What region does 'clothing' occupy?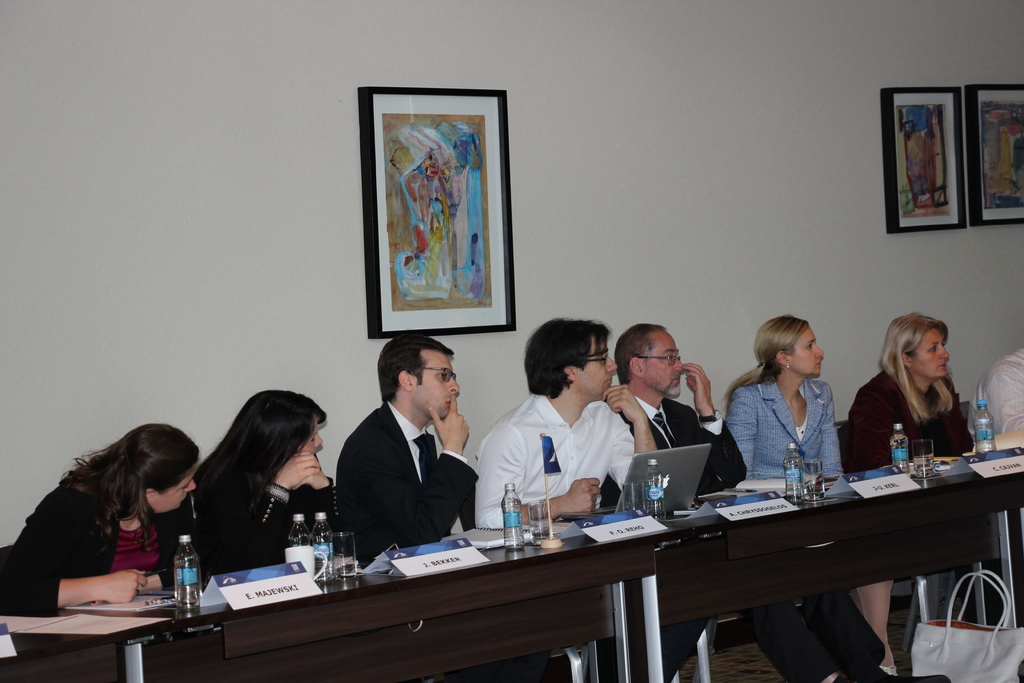
859, 380, 941, 449.
